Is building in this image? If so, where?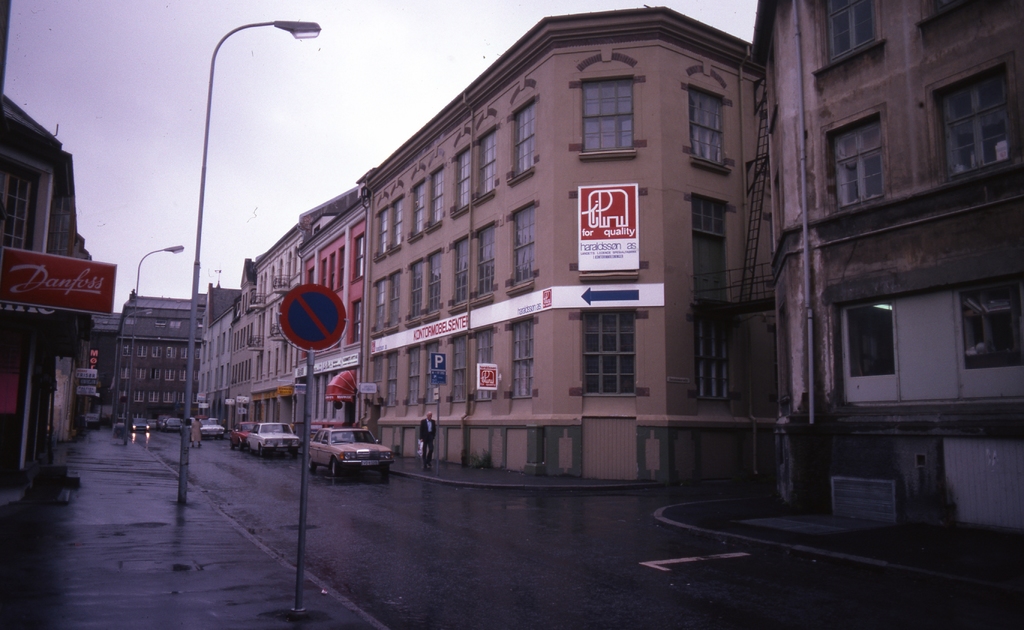
Yes, at rect(358, 5, 778, 480).
